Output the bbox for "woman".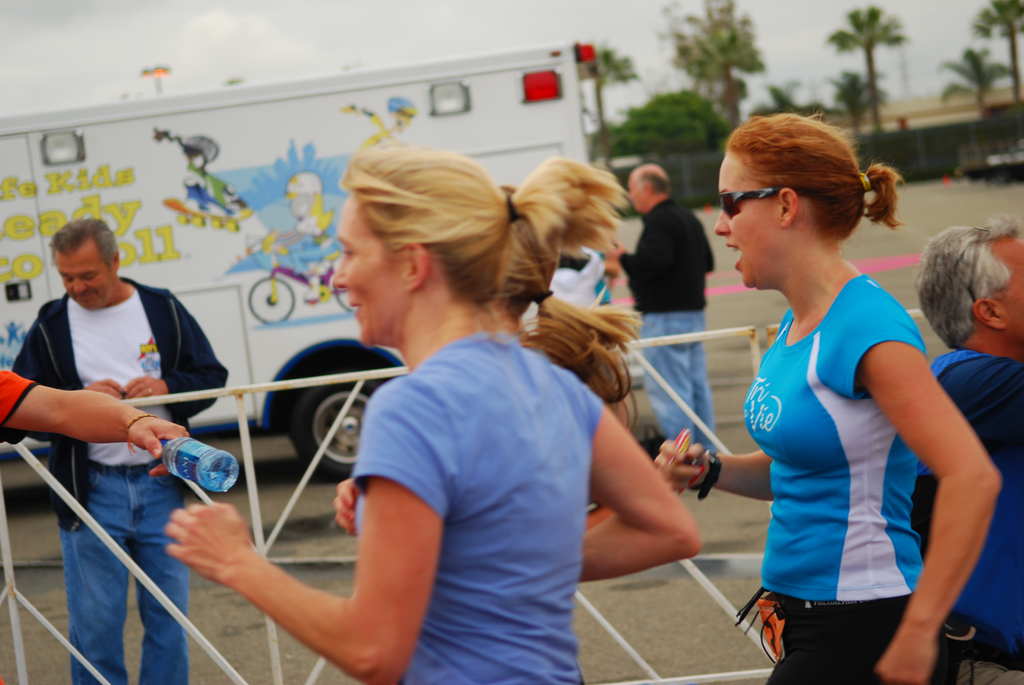
region(701, 120, 984, 679).
